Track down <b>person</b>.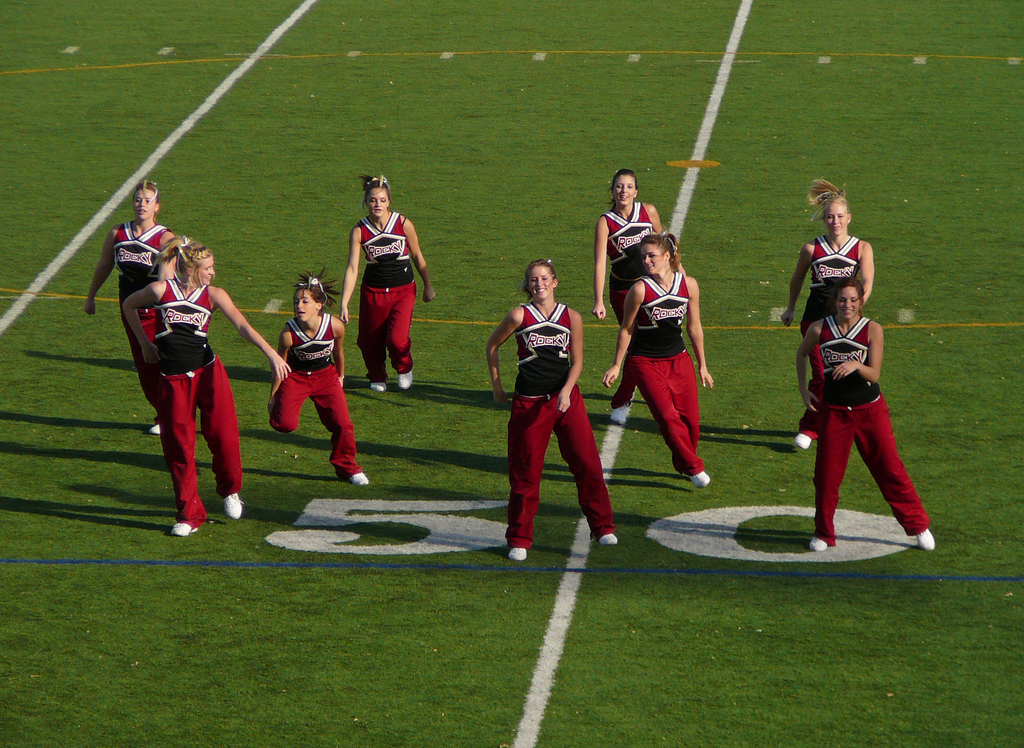
Tracked to BBox(117, 230, 294, 540).
